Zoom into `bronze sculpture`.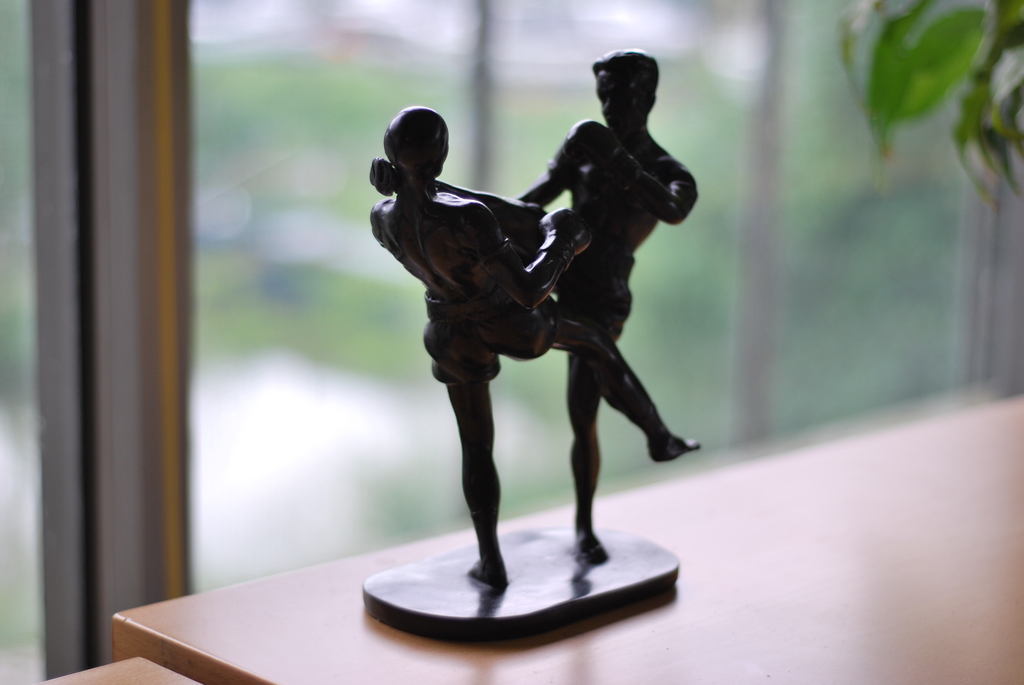
Zoom target: select_region(366, 48, 703, 591).
